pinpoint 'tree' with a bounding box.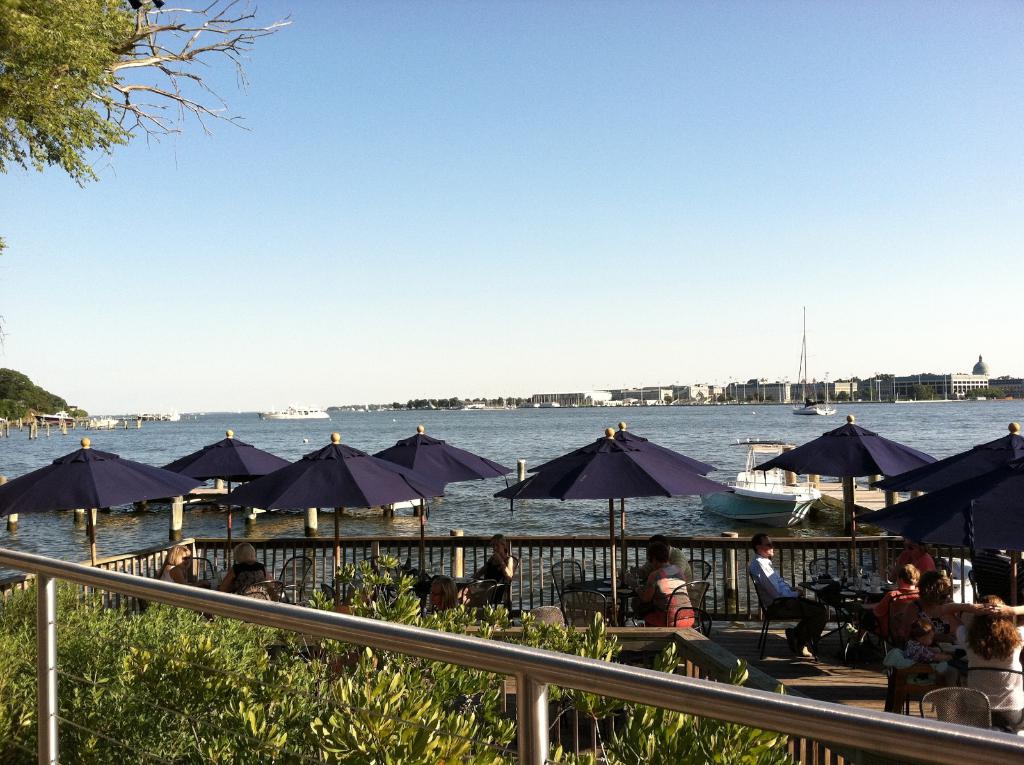
box=[31, 380, 88, 417].
